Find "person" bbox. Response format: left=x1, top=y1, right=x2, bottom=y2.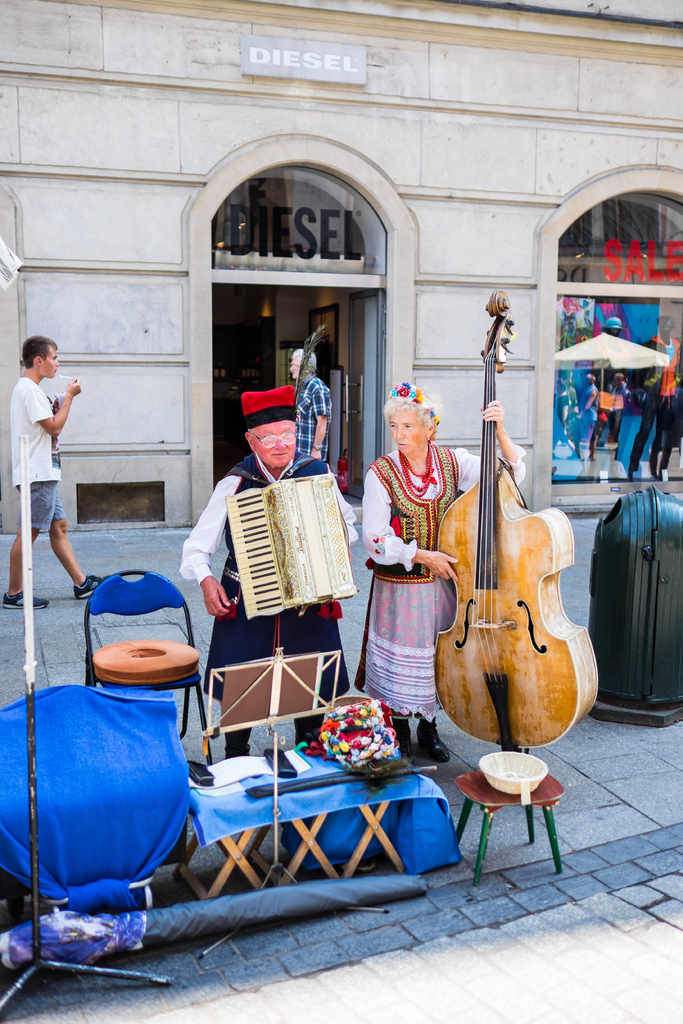
left=288, top=346, right=334, bottom=467.
